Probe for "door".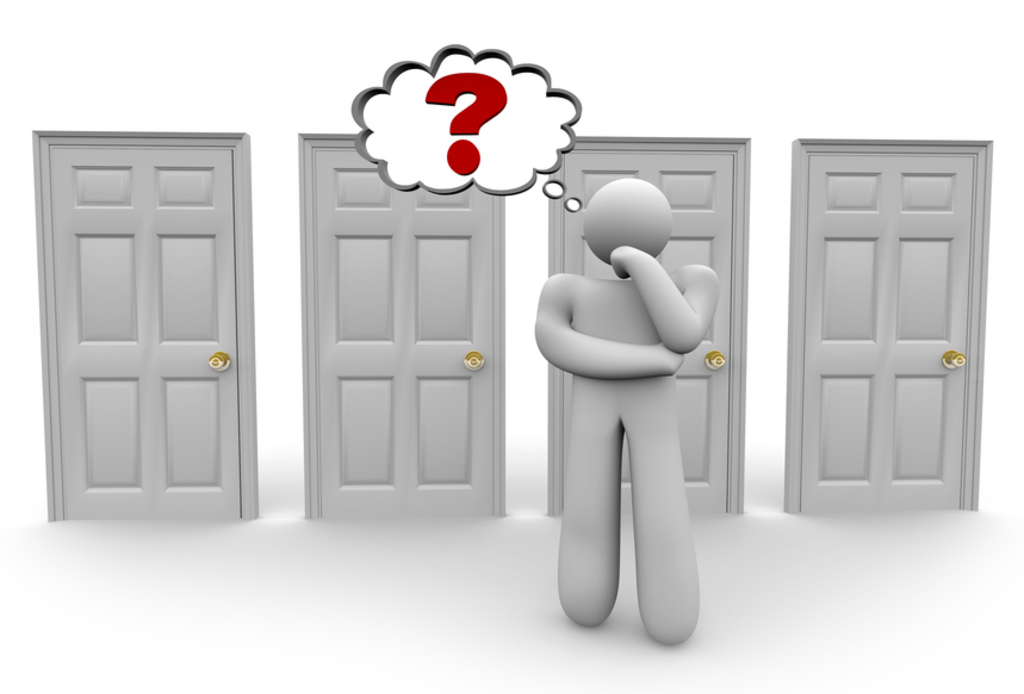
Probe result: [45,145,241,516].
